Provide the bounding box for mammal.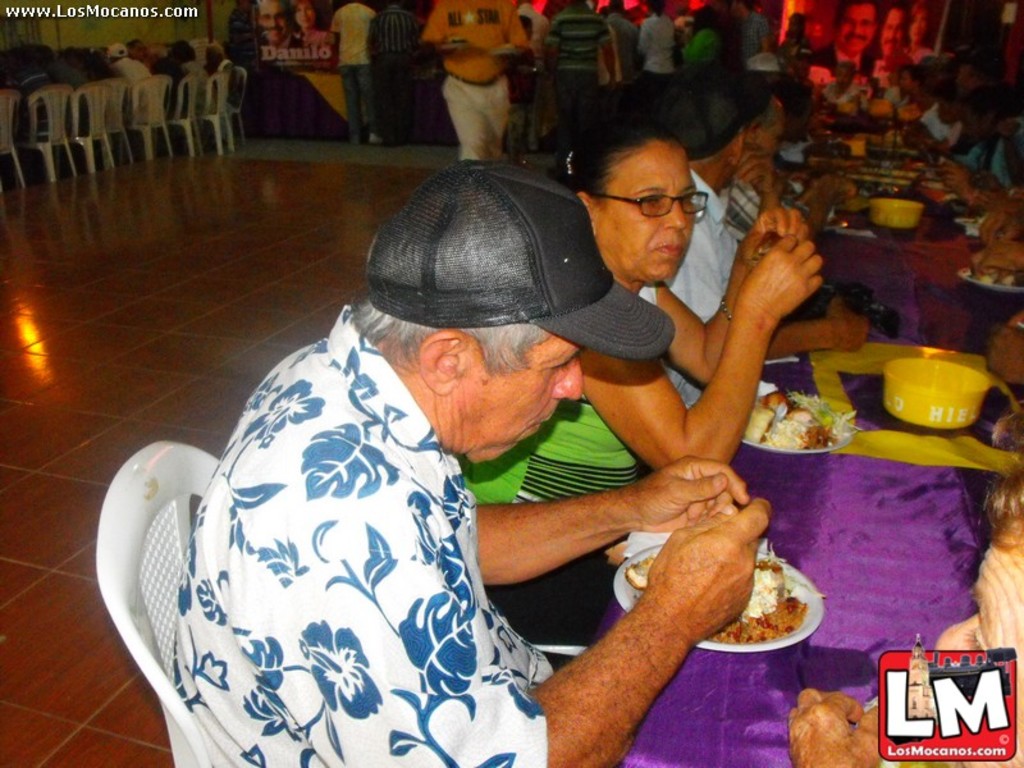
box=[745, 72, 854, 232].
